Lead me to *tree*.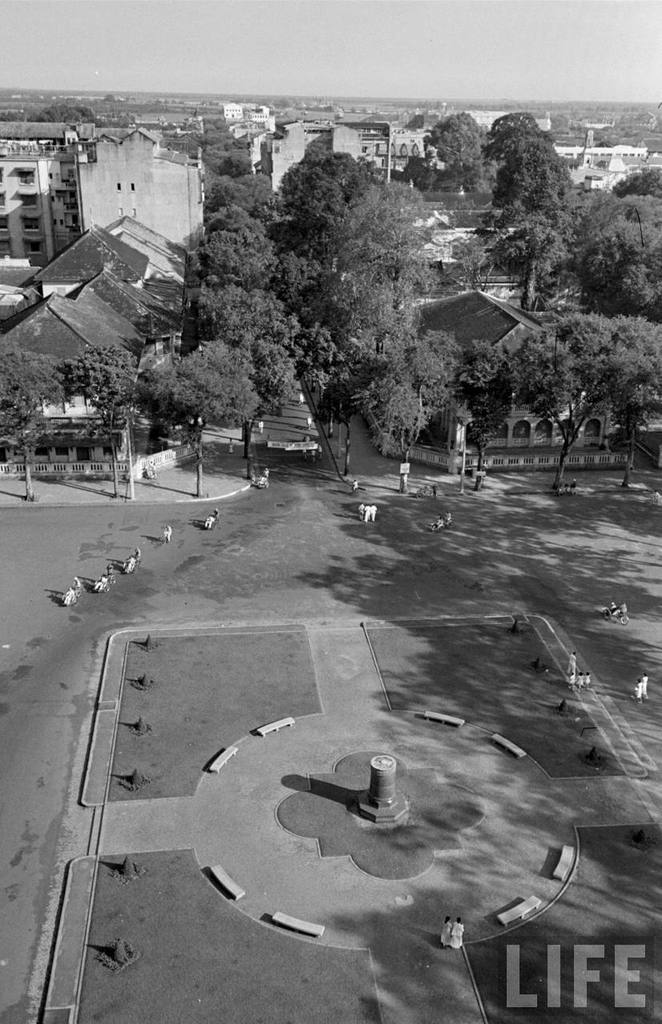
Lead to (left=362, top=328, right=447, bottom=494).
